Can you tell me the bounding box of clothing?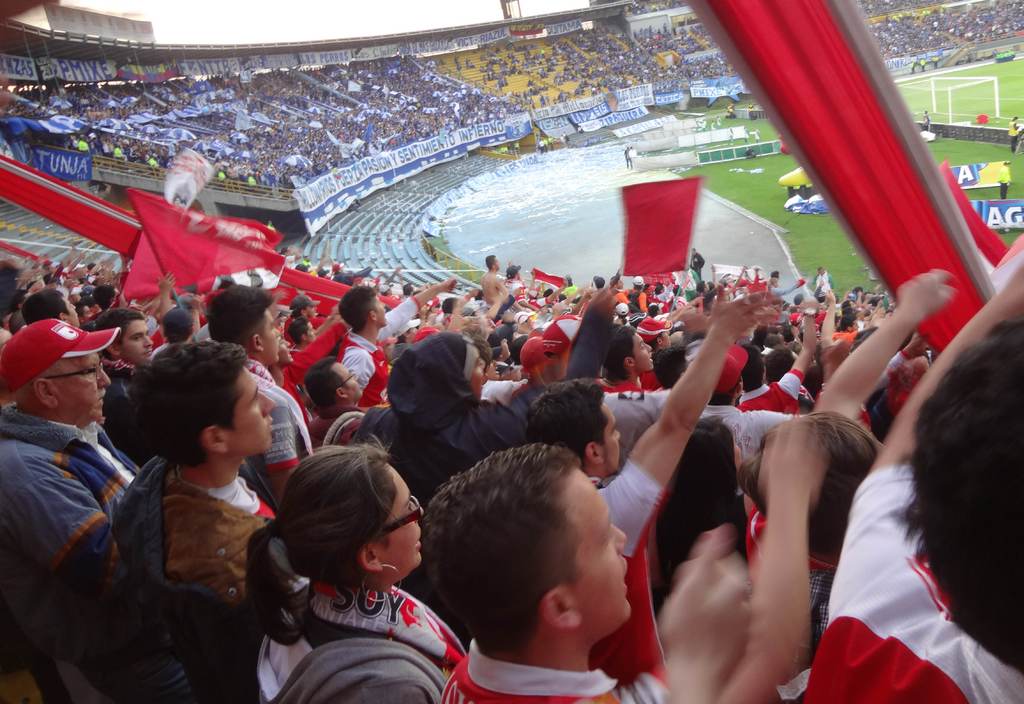
rect(822, 477, 1023, 703).
